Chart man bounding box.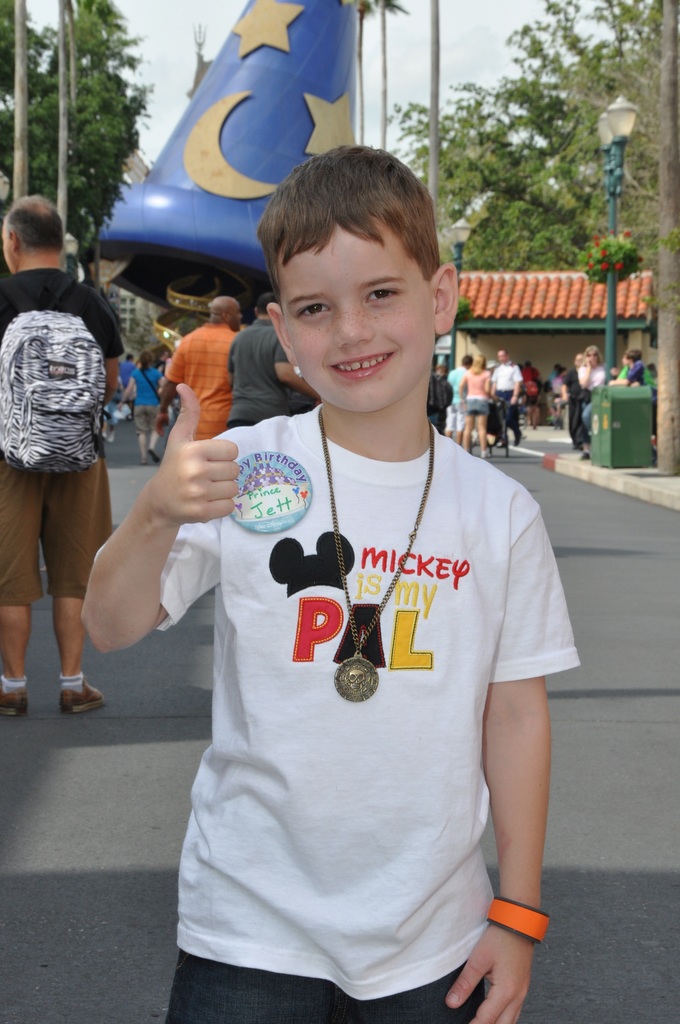
Charted: (left=560, top=352, right=588, bottom=449).
